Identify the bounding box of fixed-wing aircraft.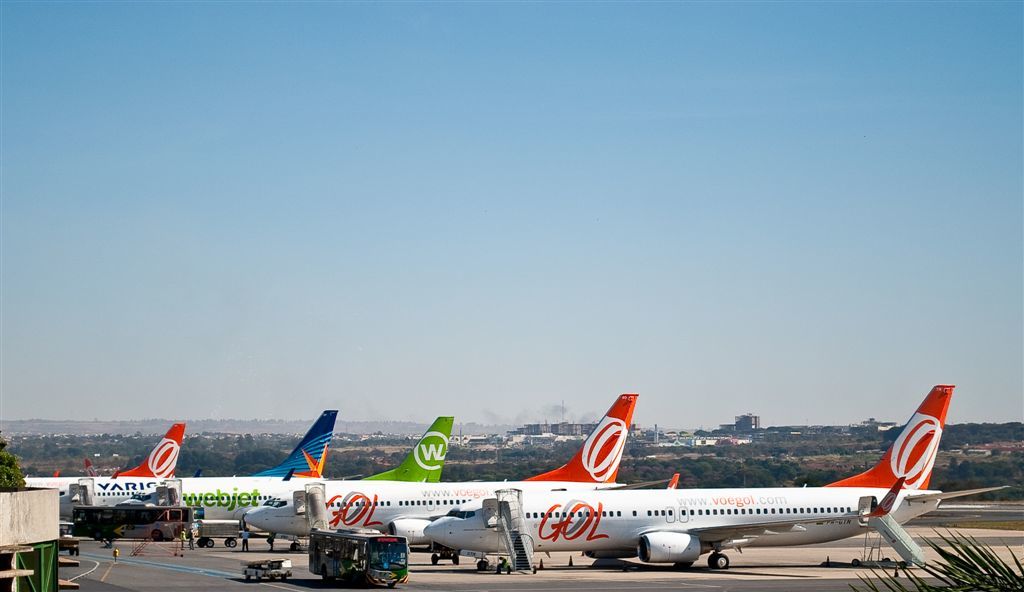
<region>118, 410, 459, 549</region>.
